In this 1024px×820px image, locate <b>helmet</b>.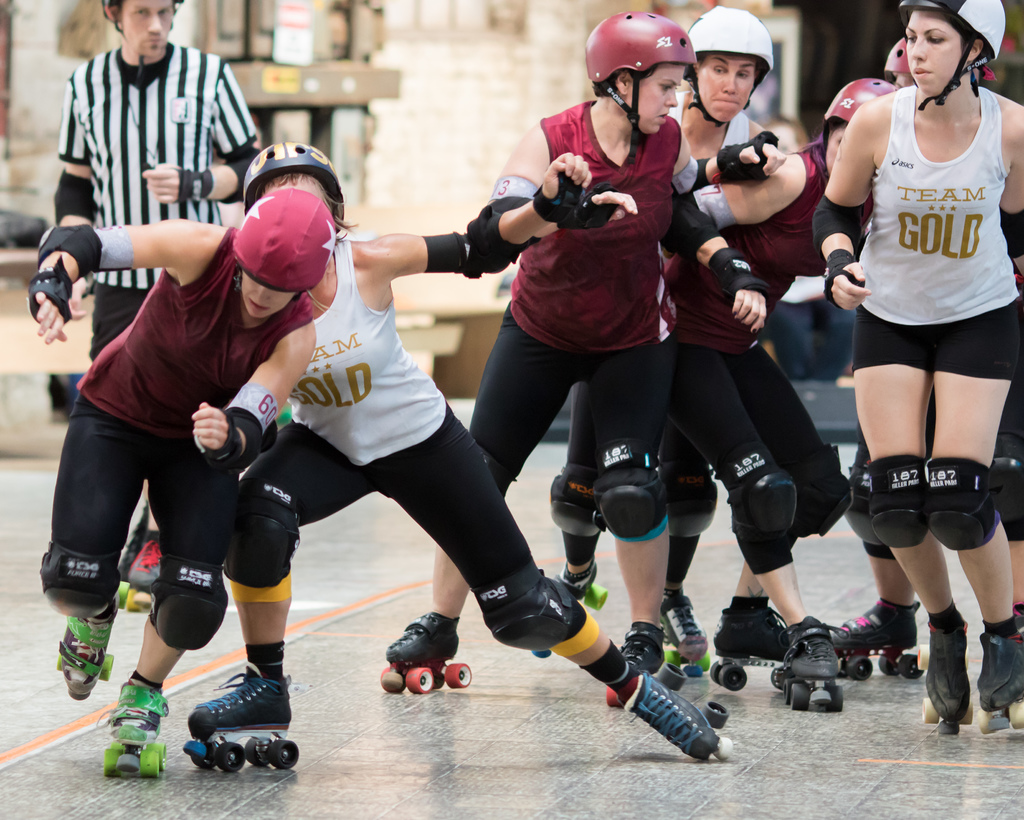
Bounding box: crop(818, 79, 904, 149).
